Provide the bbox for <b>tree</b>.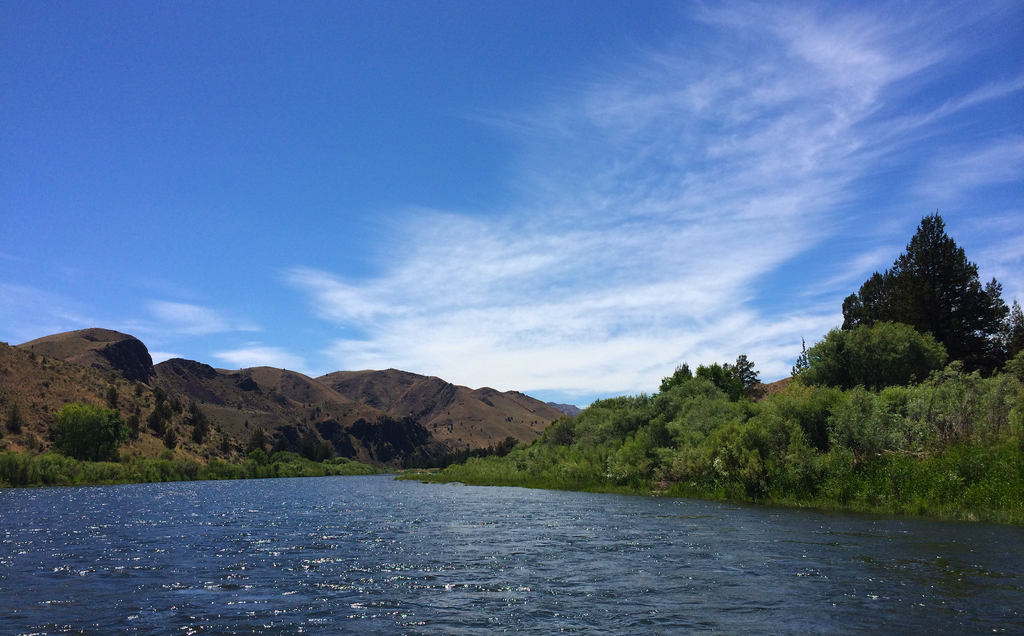
detection(657, 362, 694, 387).
